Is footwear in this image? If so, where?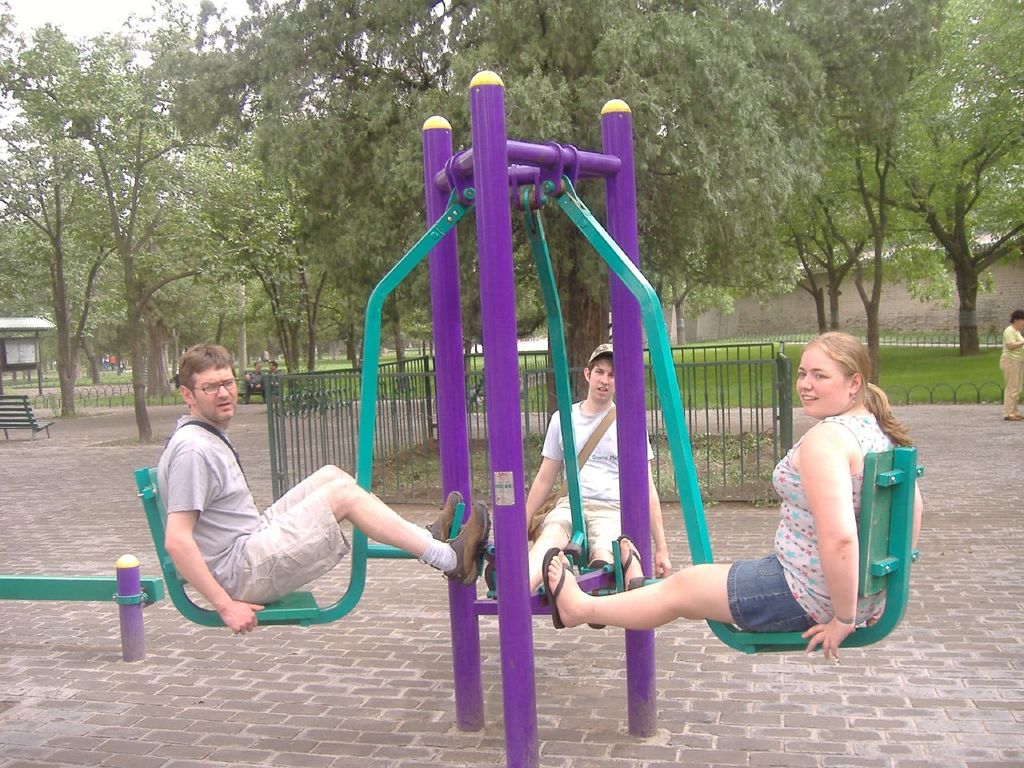
Yes, at 426,490,458,542.
